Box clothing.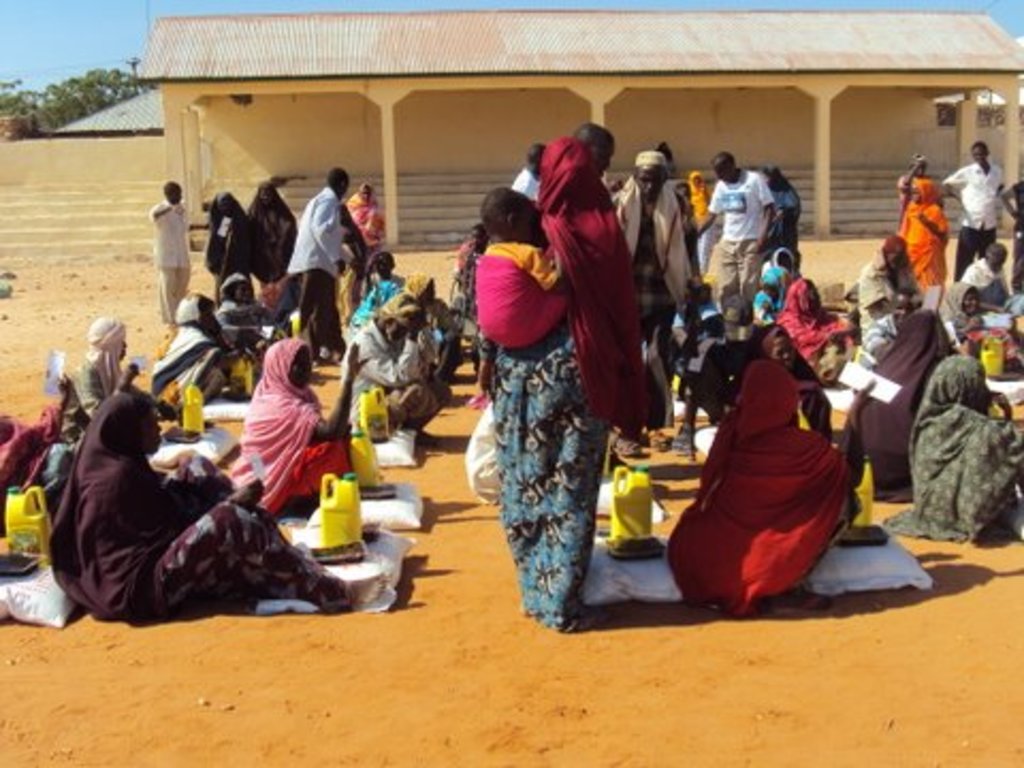
box=[958, 288, 988, 369].
